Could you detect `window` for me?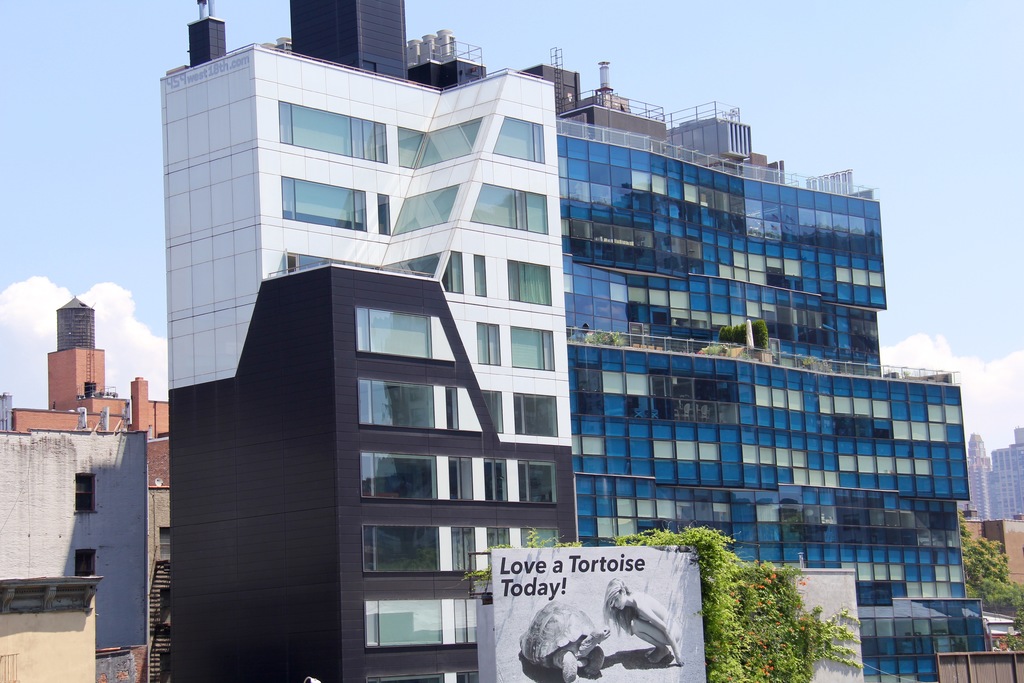
Detection result: bbox=[356, 304, 451, 363].
